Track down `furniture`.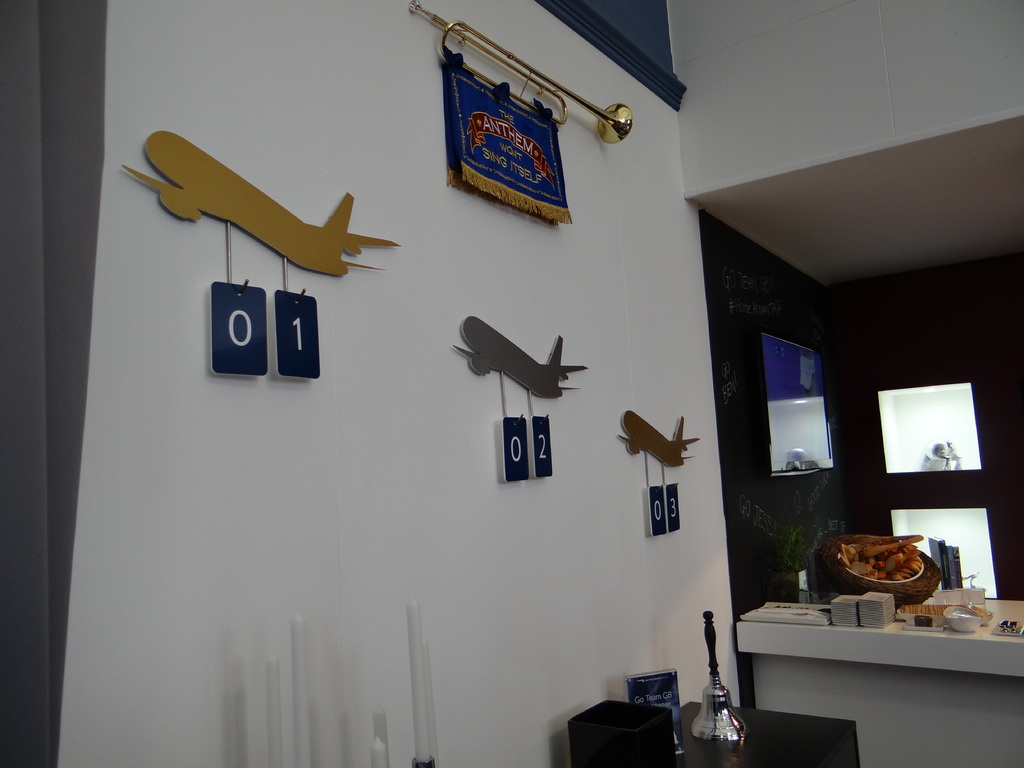
Tracked to <box>674,697,862,767</box>.
